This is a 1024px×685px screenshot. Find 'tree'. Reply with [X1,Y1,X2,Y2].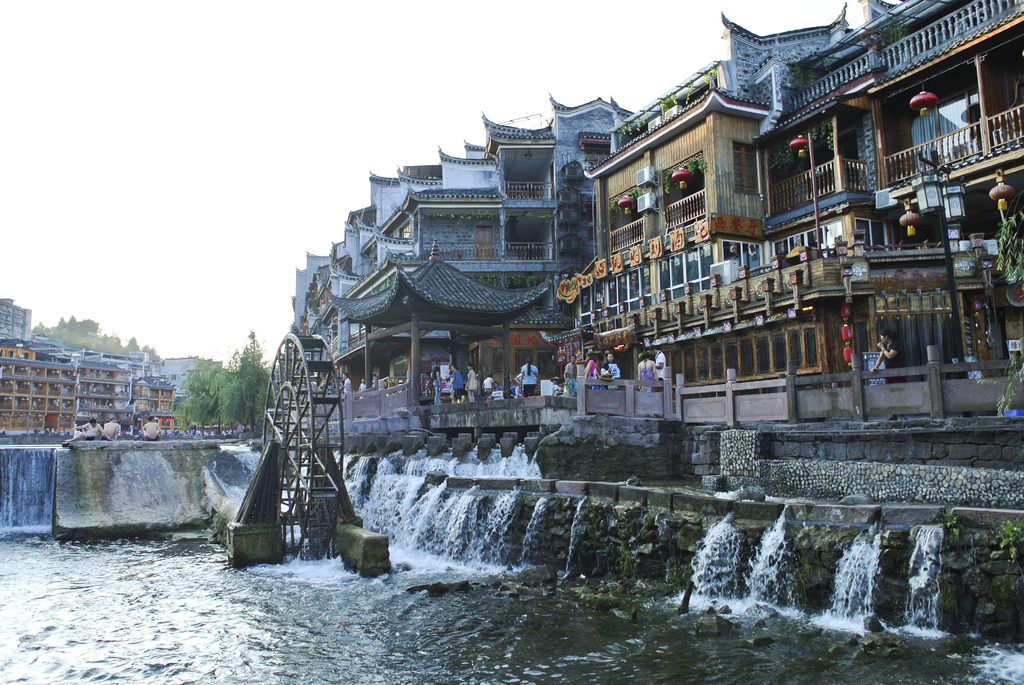
[992,218,1023,277].
